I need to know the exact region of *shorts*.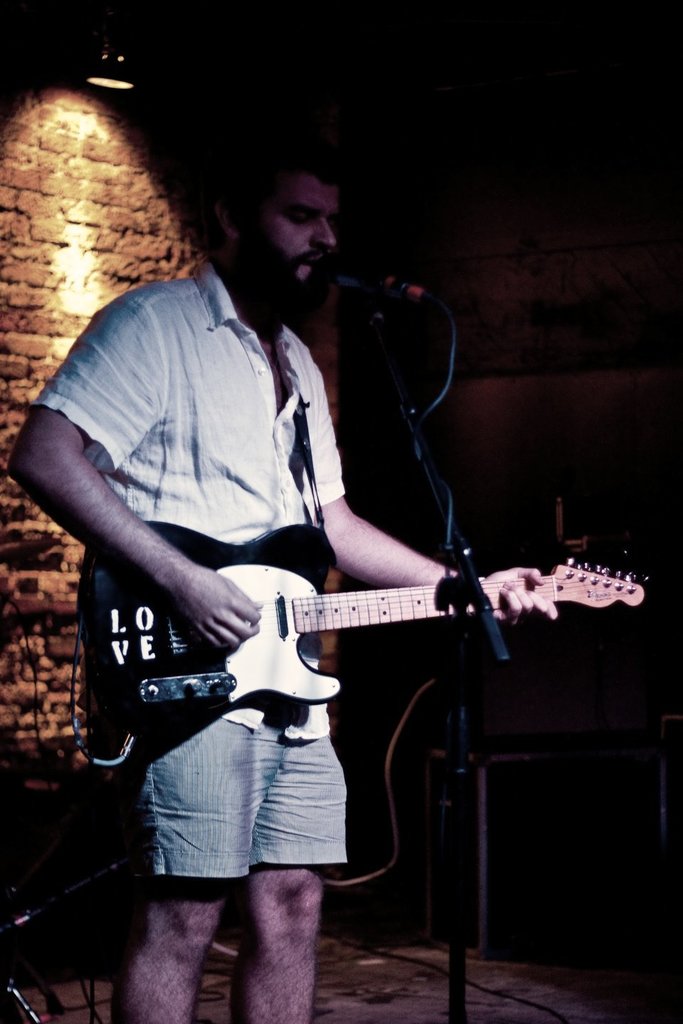
Region: <box>128,764,356,887</box>.
